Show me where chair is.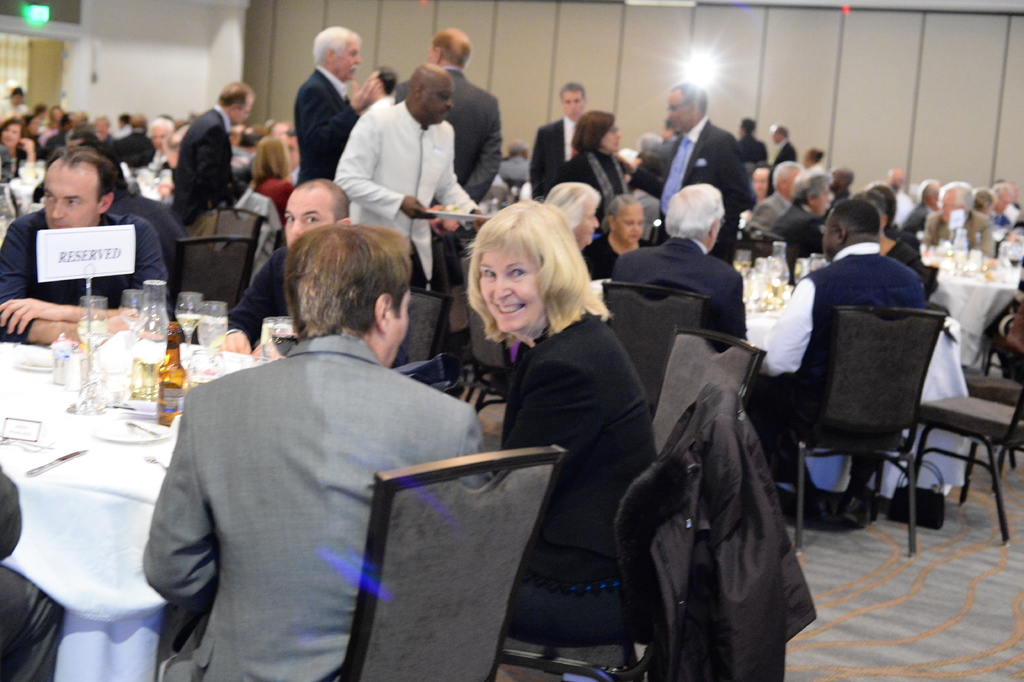
chair is at region(594, 279, 711, 414).
